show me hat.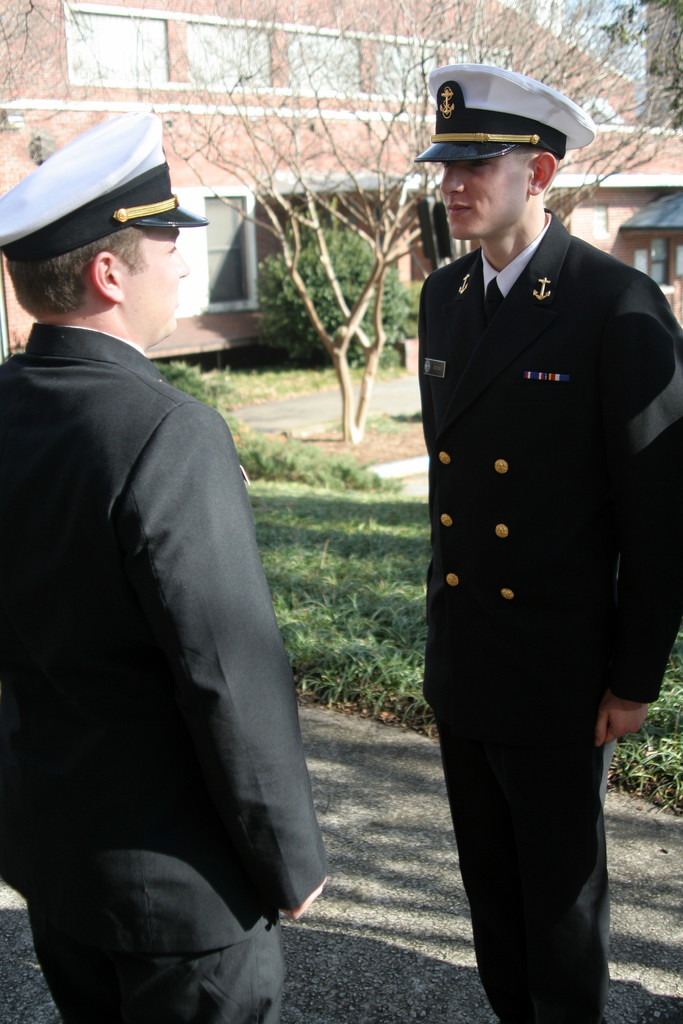
hat is here: x1=0 y1=111 x2=210 y2=267.
